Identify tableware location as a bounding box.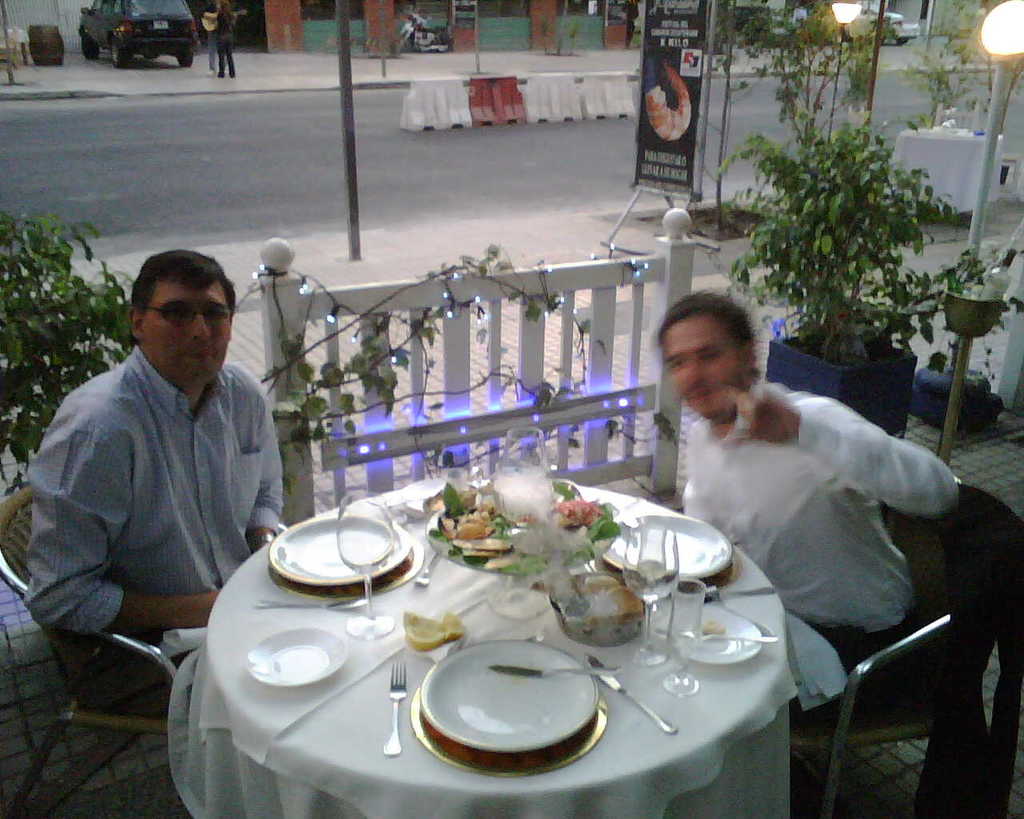
<box>418,639,605,752</box>.
